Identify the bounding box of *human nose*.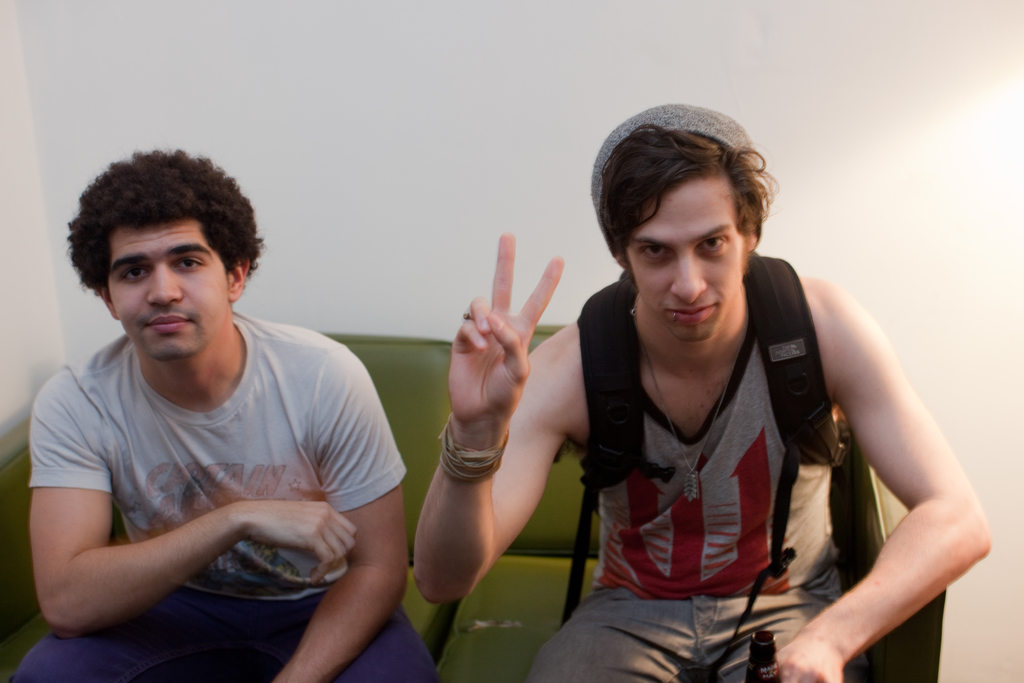
(677,258,705,300).
